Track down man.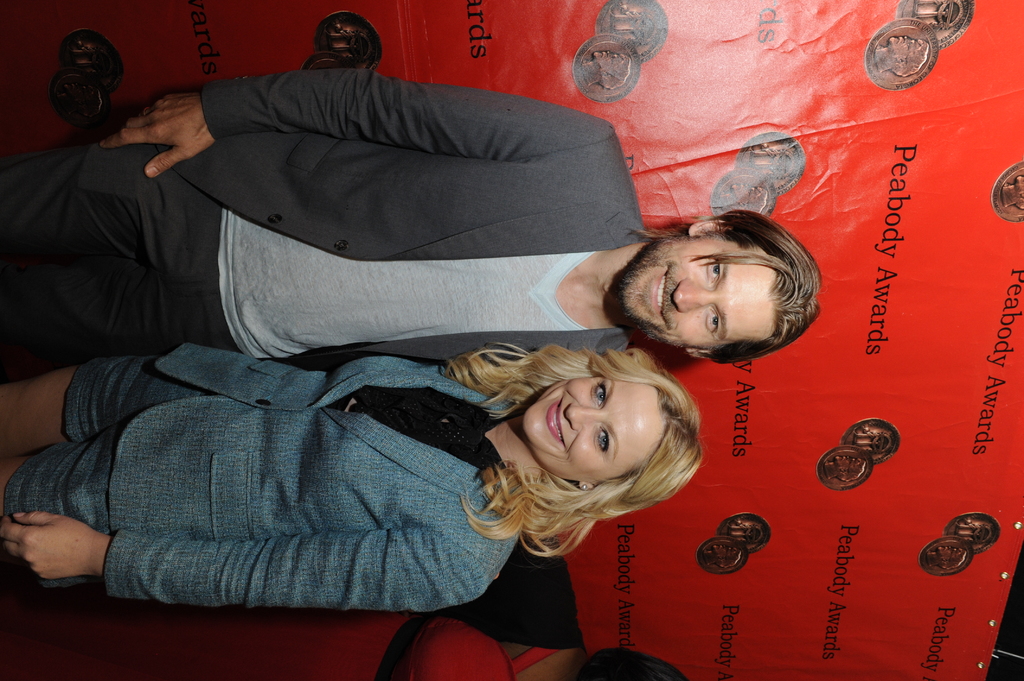
Tracked to [718,184,767,214].
